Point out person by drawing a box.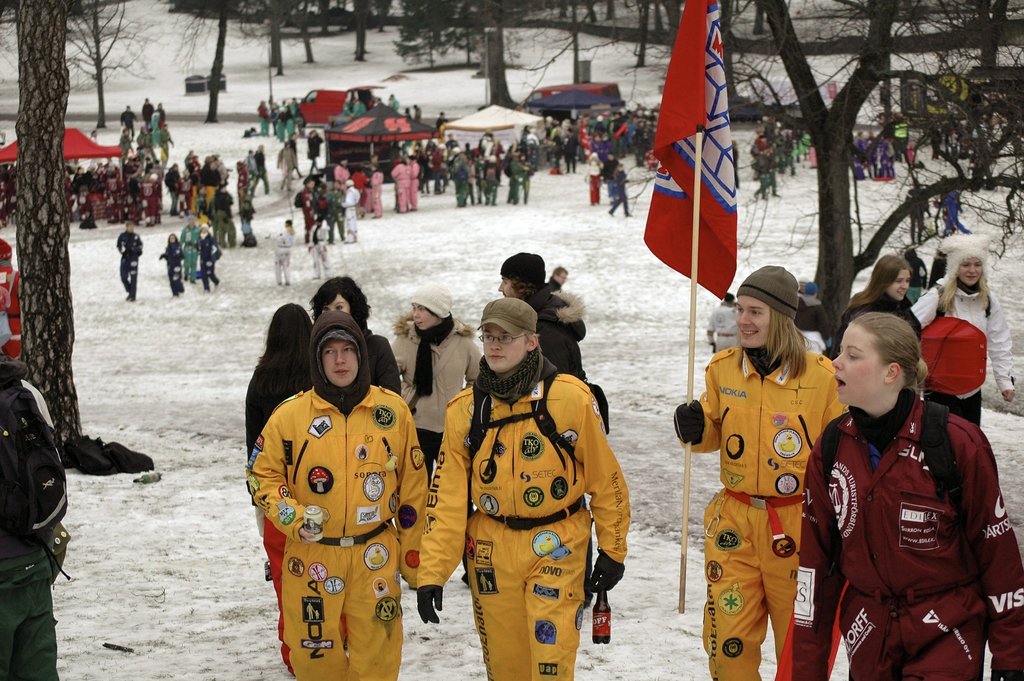
(left=284, top=131, right=300, bottom=157).
